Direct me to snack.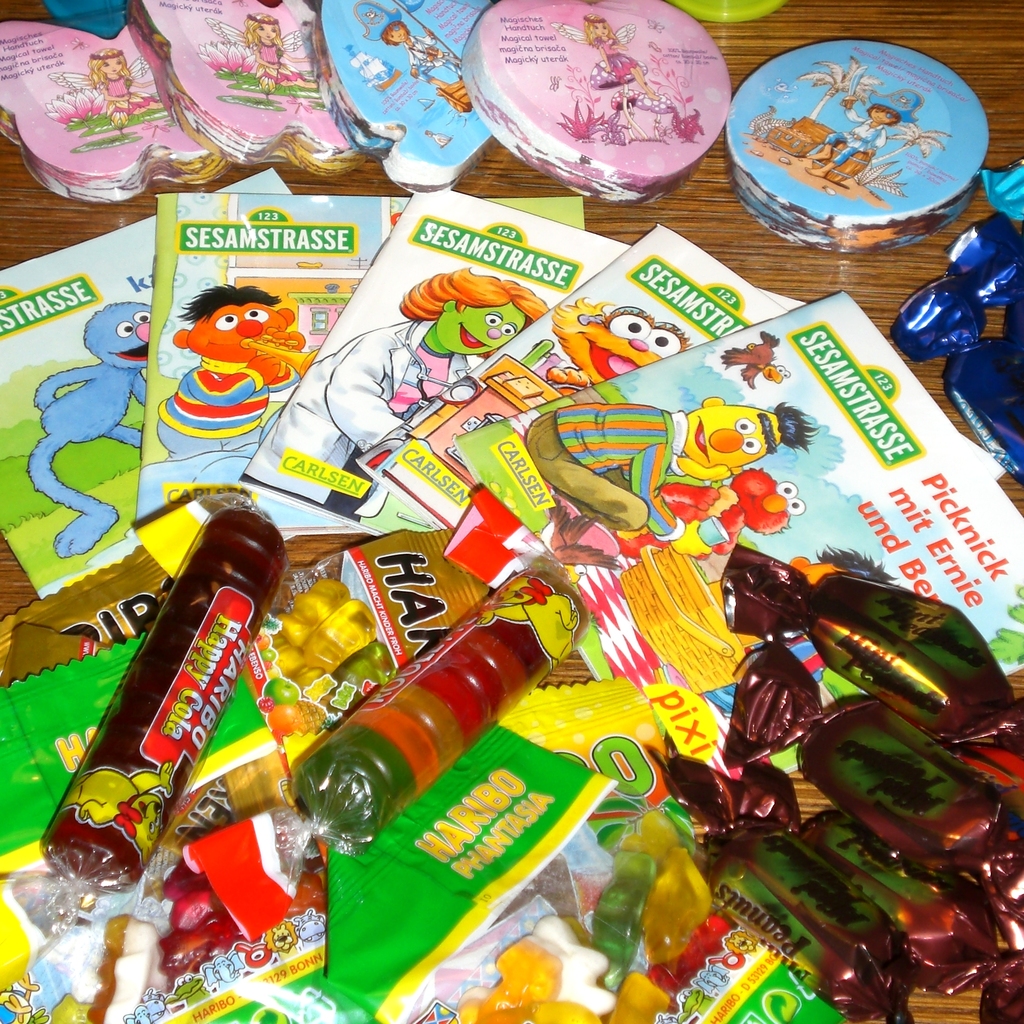
Direction: [284, 569, 592, 852].
